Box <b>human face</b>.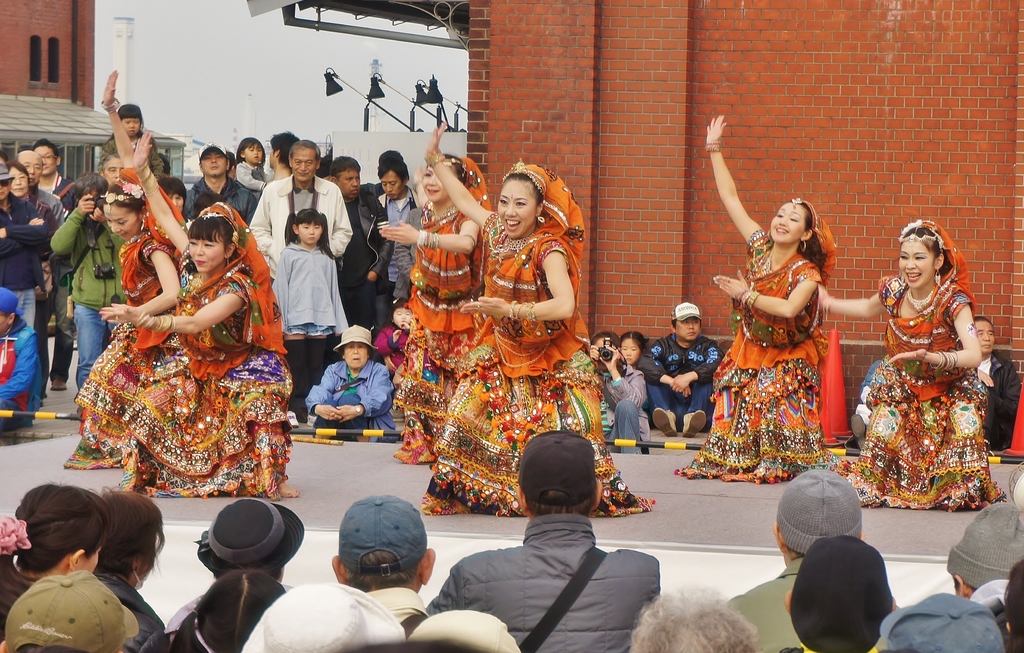
bbox(345, 340, 370, 369).
